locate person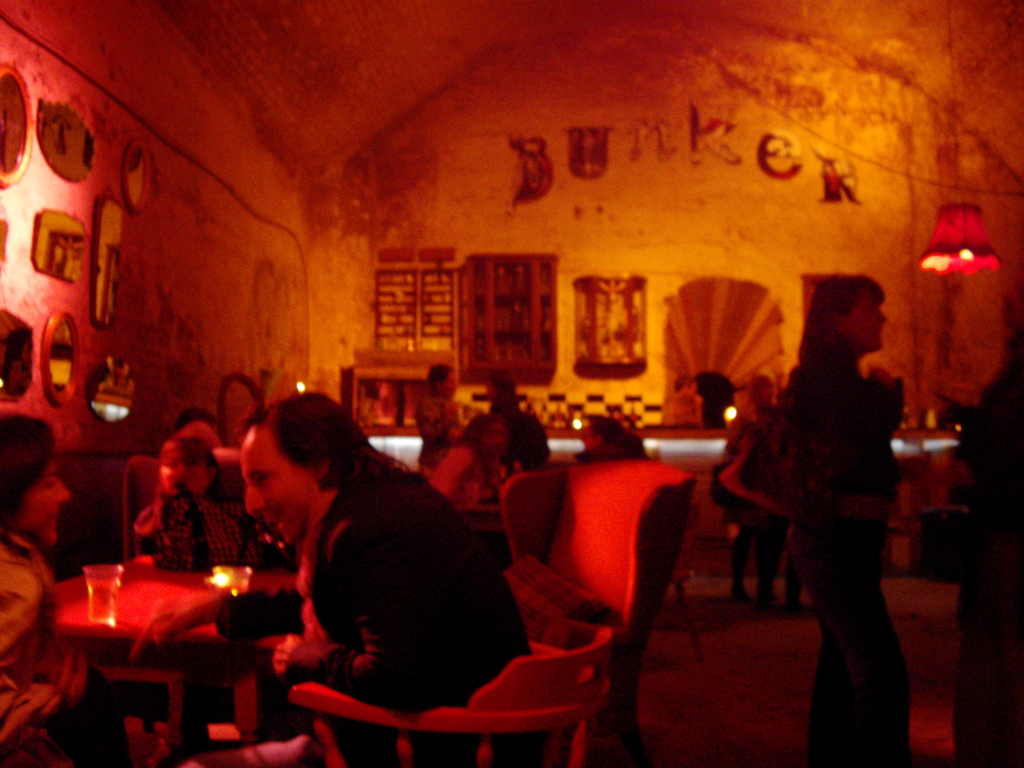
crop(657, 377, 707, 428)
